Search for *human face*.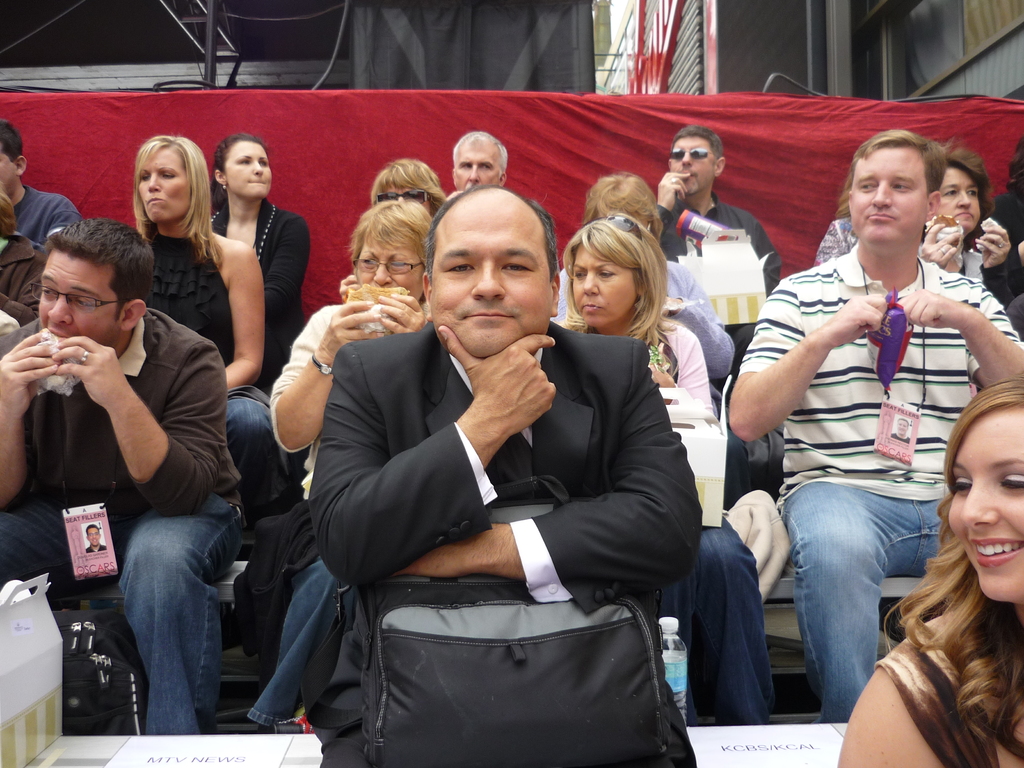
Found at (left=222, top=141, right=272, bottom=201).
